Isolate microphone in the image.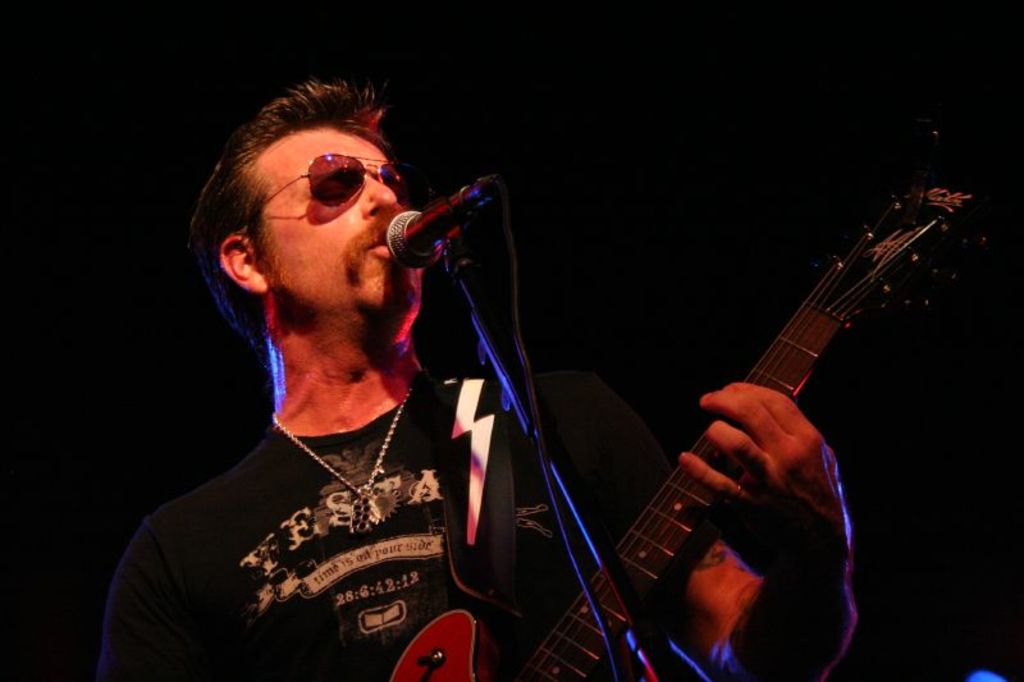
Isolated region: x1=384 y1=175 x2=493 y2=269.
